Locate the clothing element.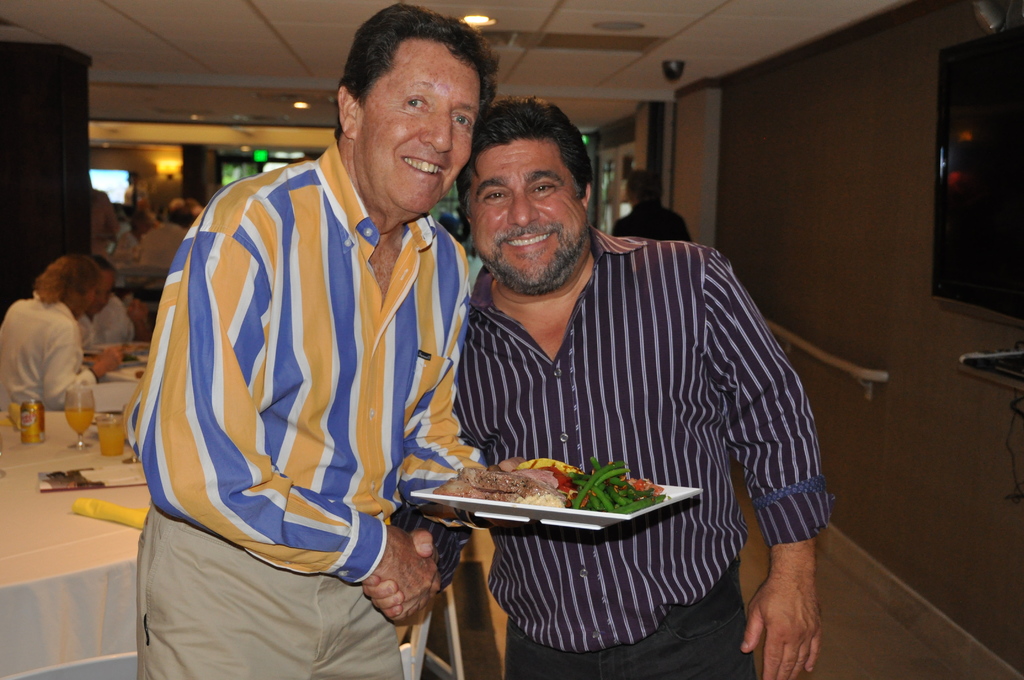
Element bbox: 474 266 833 679.
